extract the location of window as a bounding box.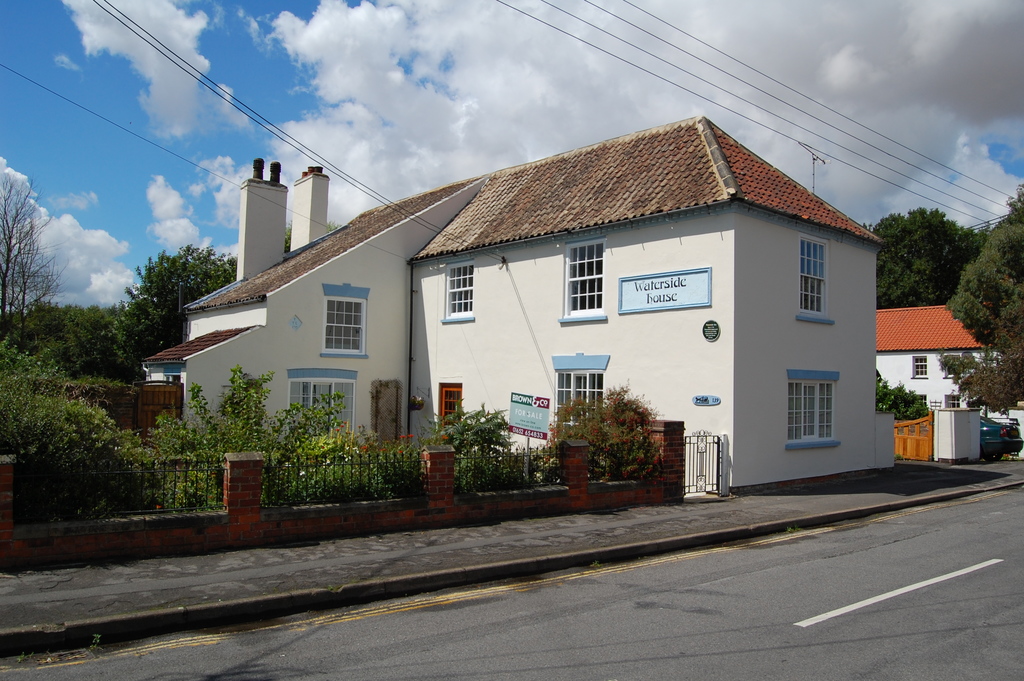
(left=800, top=221, right=847, bottom=339).
